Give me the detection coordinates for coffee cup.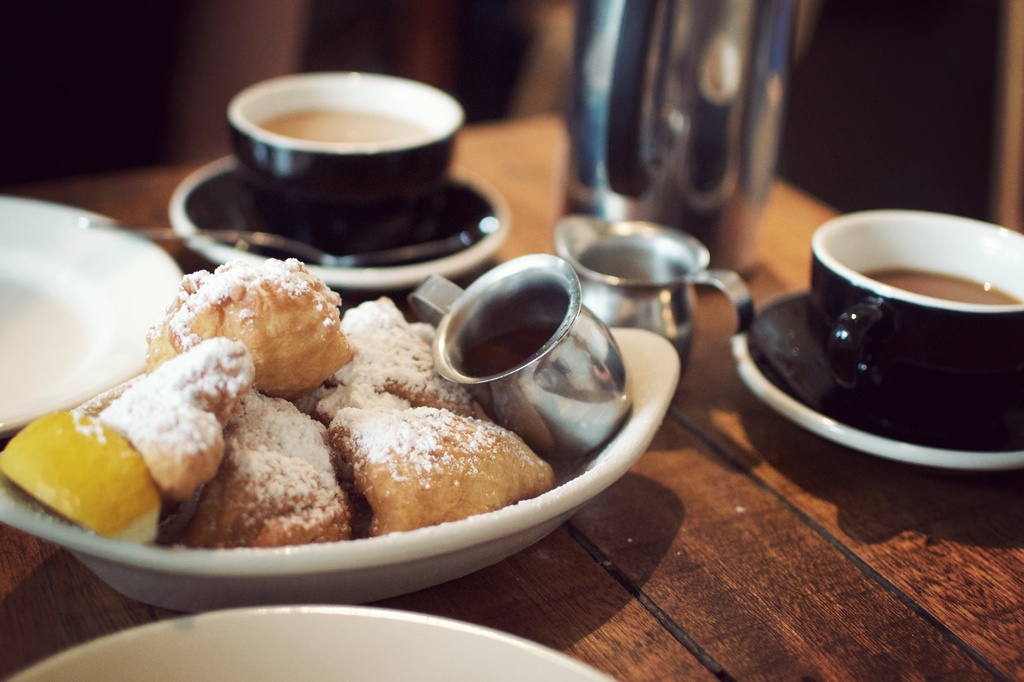
bbox=[806, 209, 1023, 423].
